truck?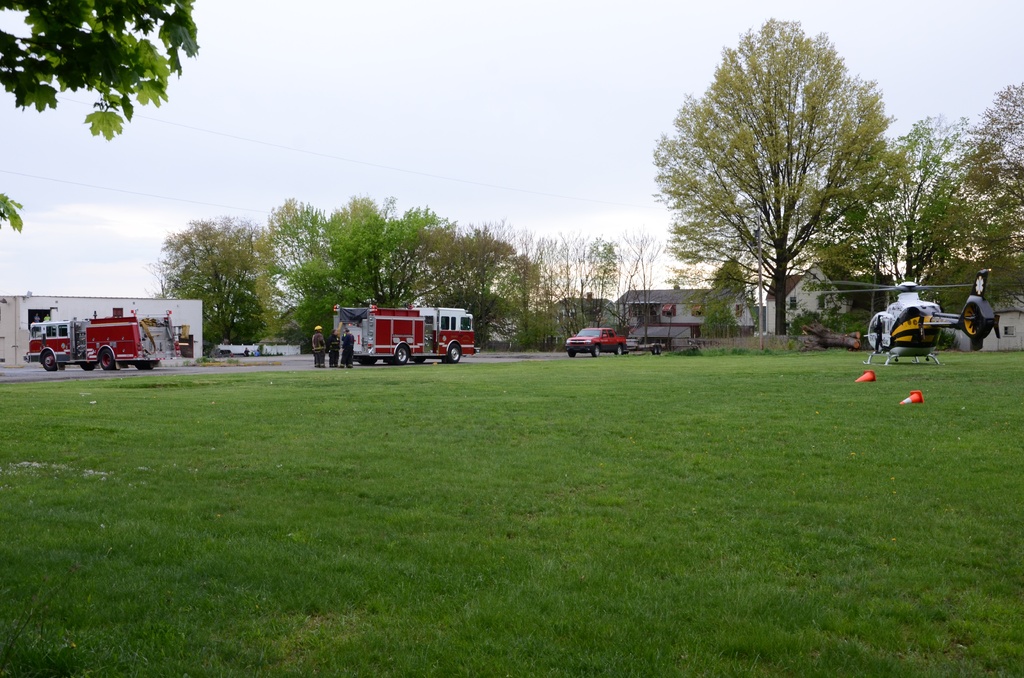
left=20, top=309, right=173, bottom=371
